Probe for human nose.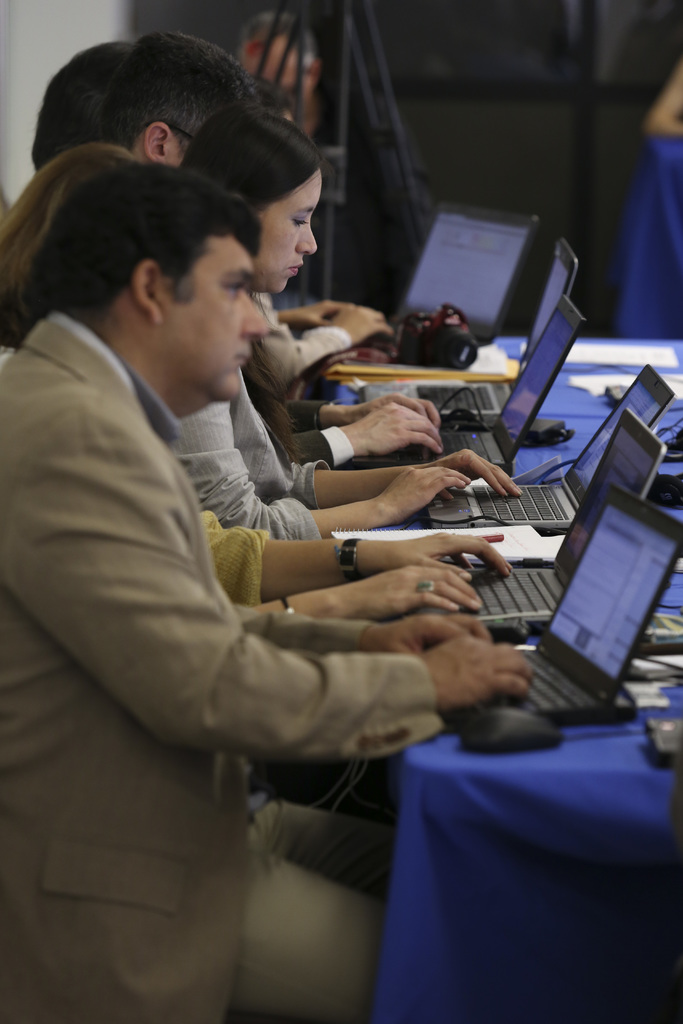
Probe result: box(297, 223, 318, 257).
